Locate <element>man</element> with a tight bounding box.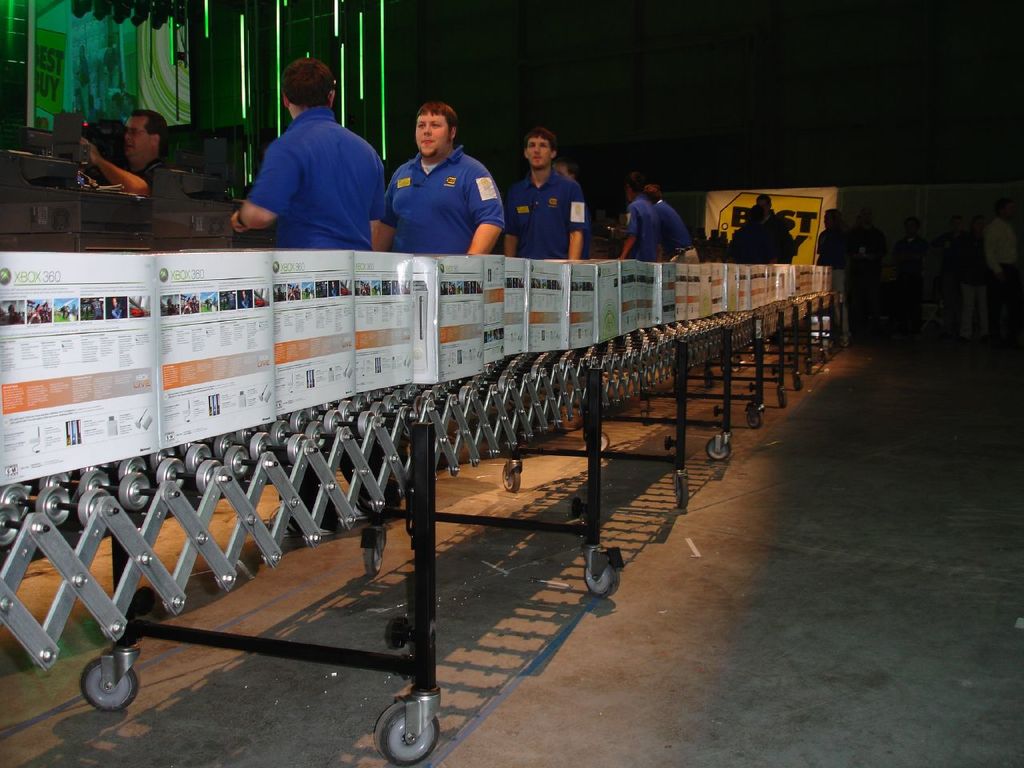
(219, 54, 381, 523).
